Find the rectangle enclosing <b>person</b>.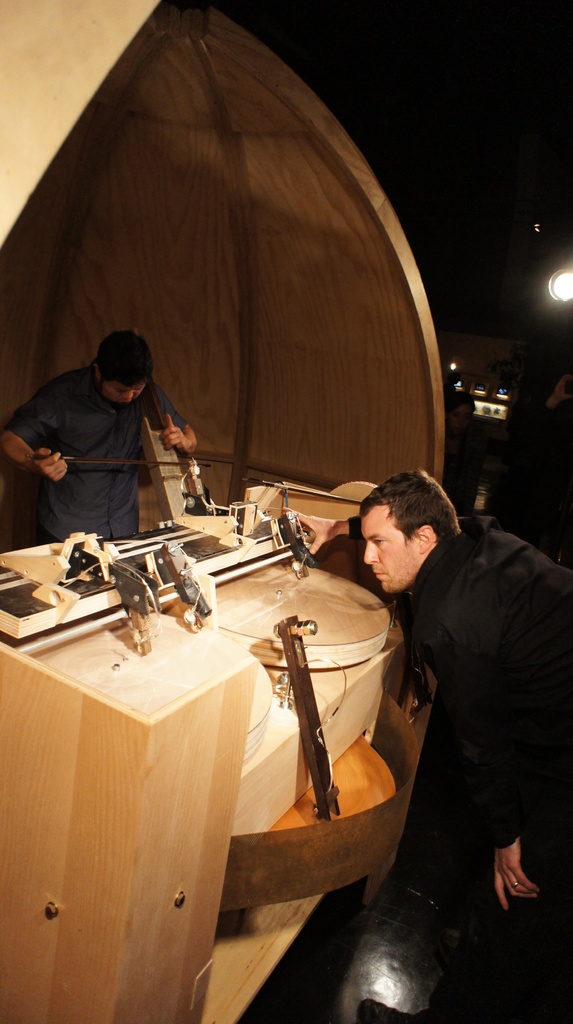
0, 323, 198, 545.
